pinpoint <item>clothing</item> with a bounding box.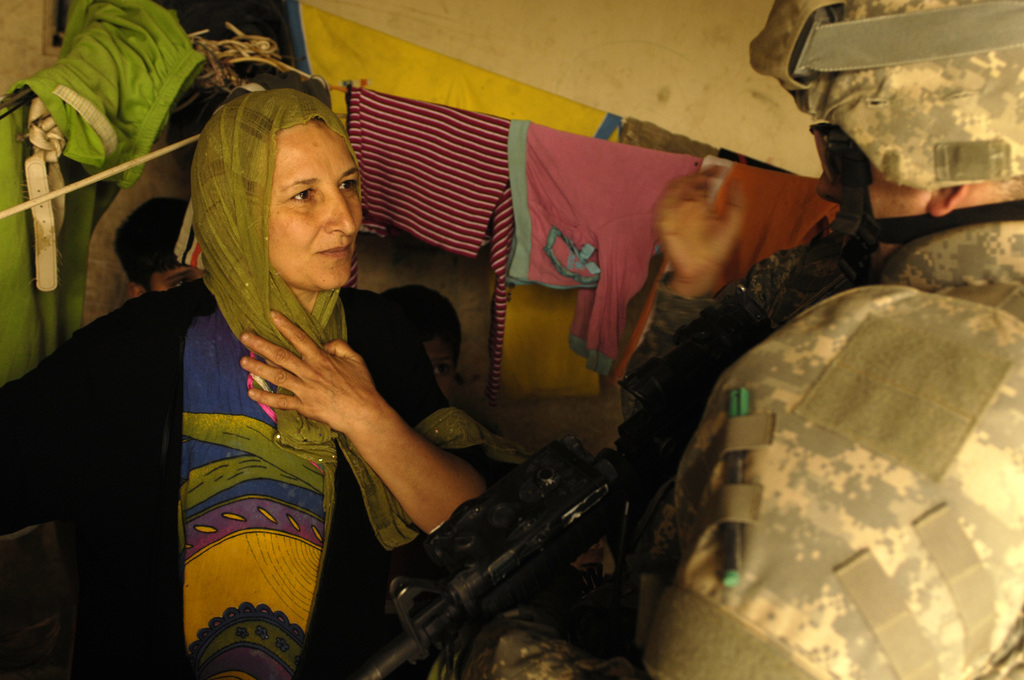
detection(127, 244, 378, 668).
